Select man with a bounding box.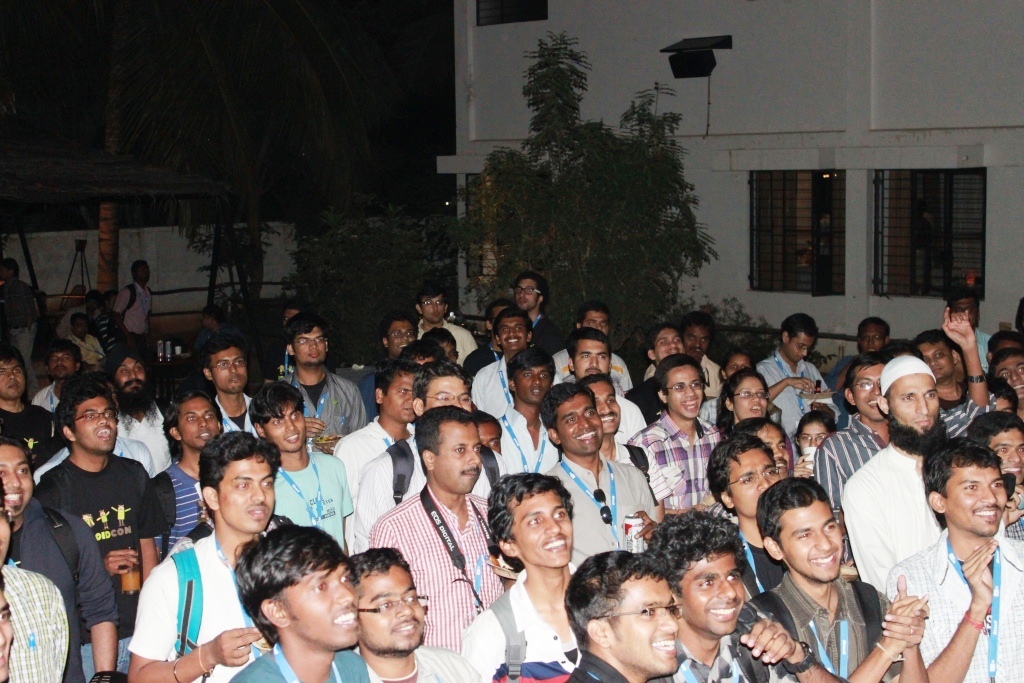
bbox=(644, 312, 722, 392).
